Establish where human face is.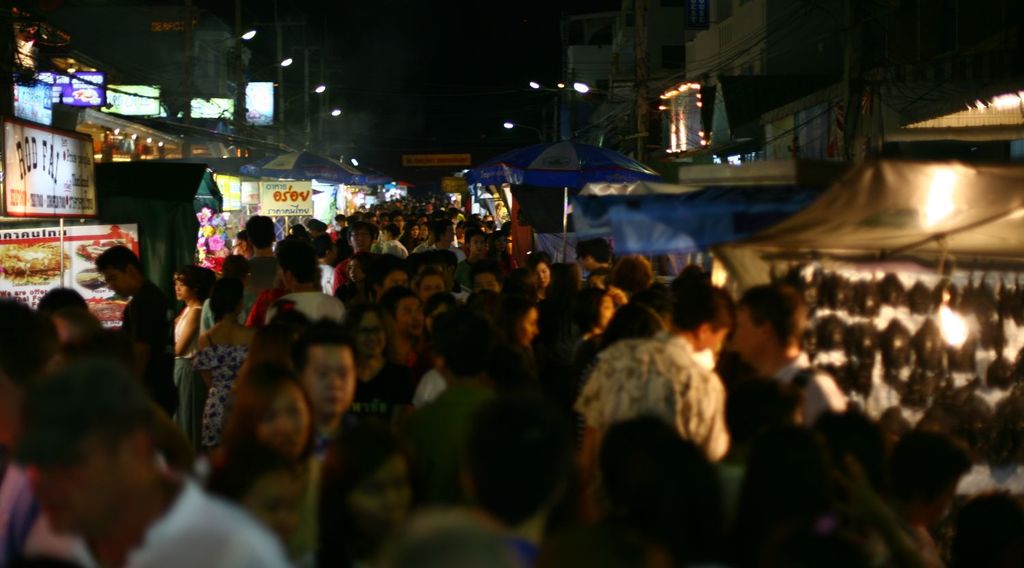
Established at [472, 273, 500, 293].
